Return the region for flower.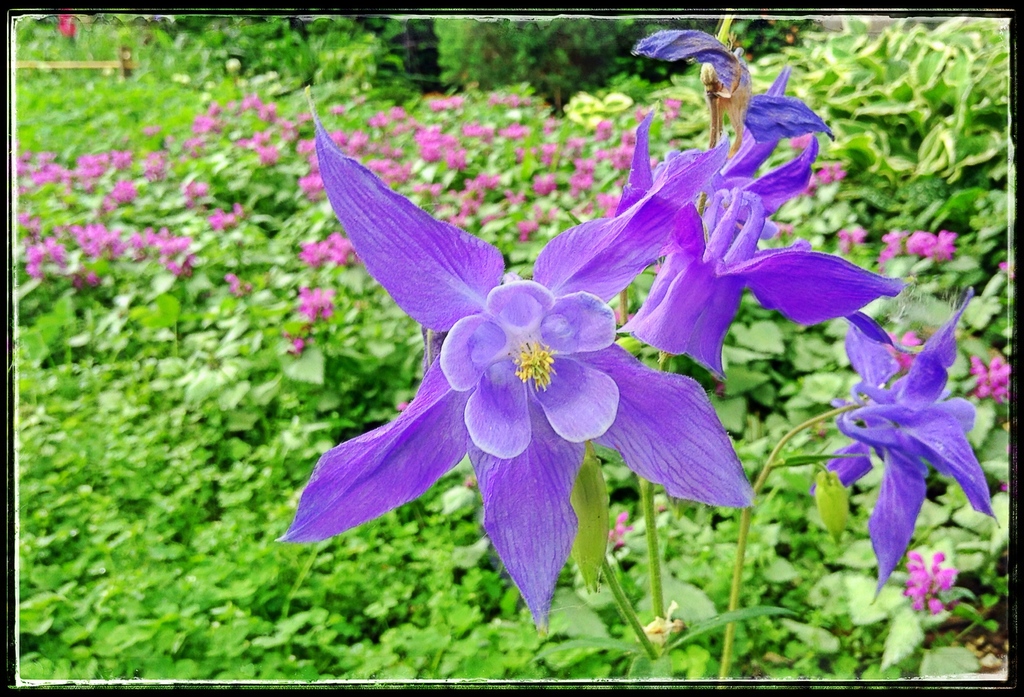
region(967, 351, 1011, 408).
